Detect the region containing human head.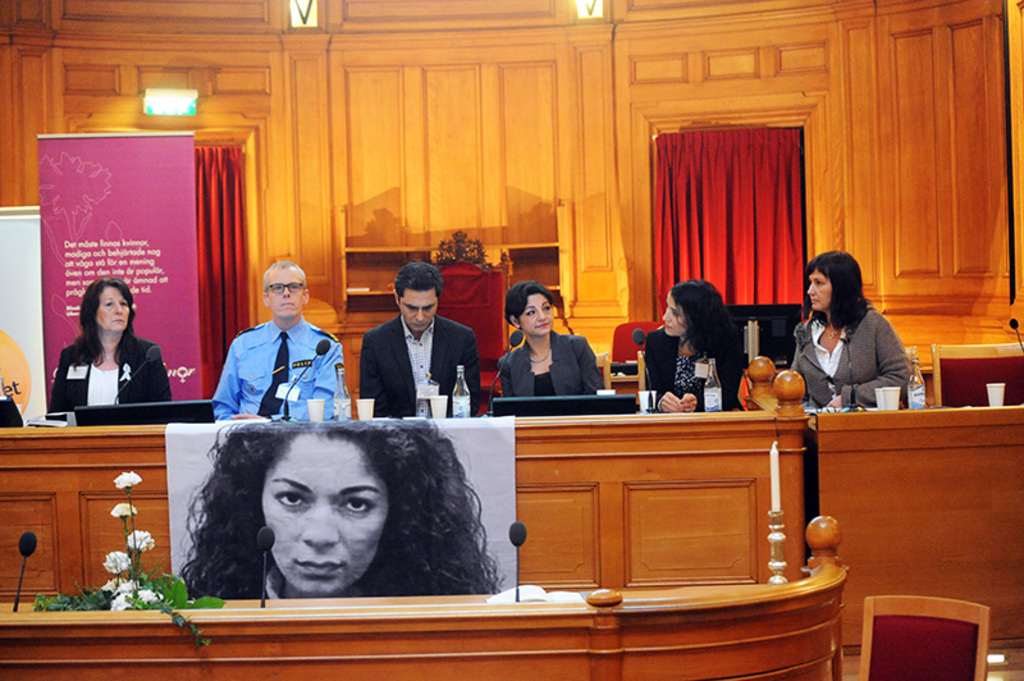
262,261,311,319.
